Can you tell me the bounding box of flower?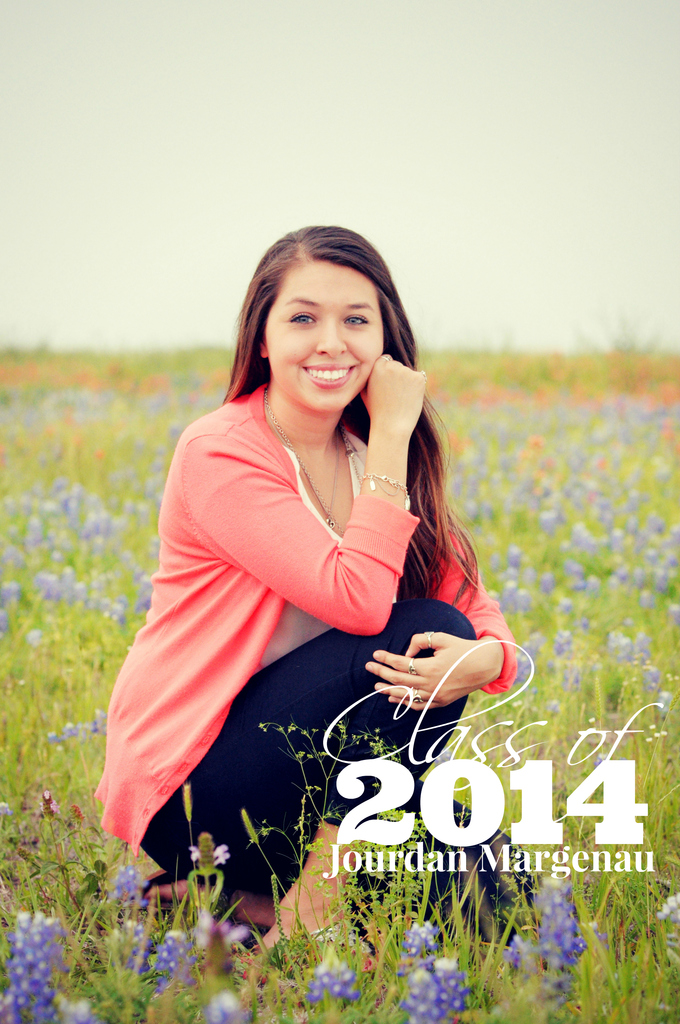
bbox=(208, 991, 259, 1023).
